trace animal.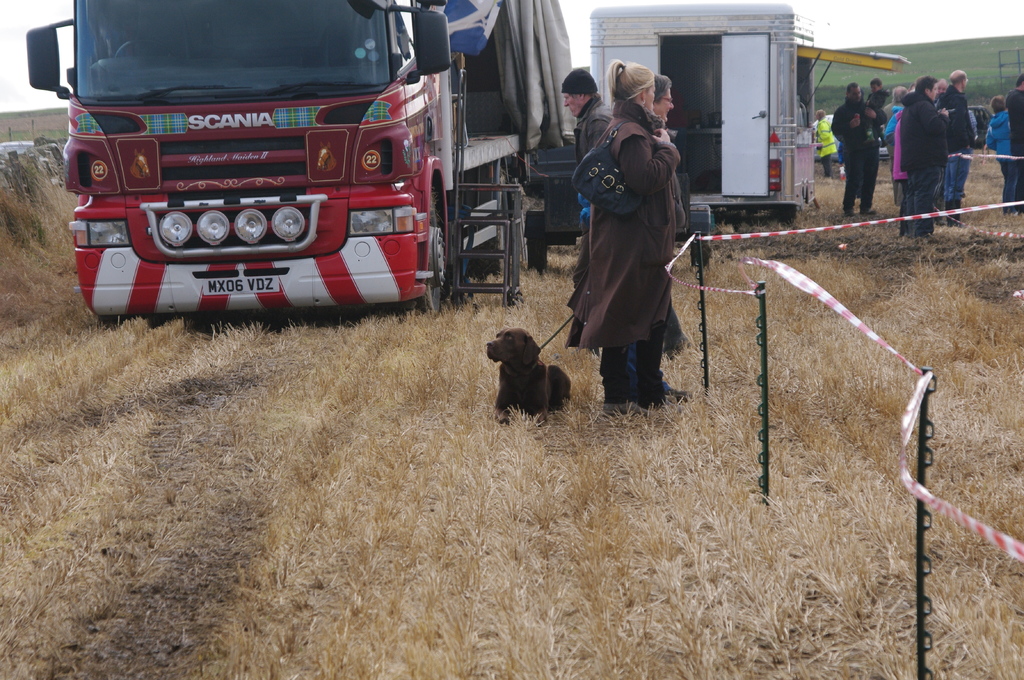
Traced to (left=474, top=331, right=573, bottom=429).
